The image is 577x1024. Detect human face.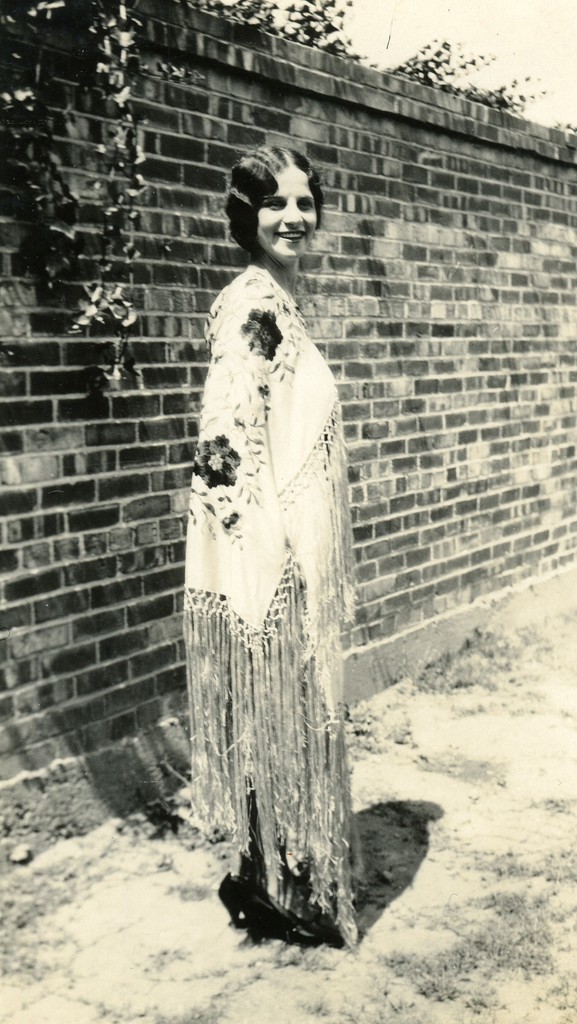
Detection: Rect(258, 163, 318, 257).
